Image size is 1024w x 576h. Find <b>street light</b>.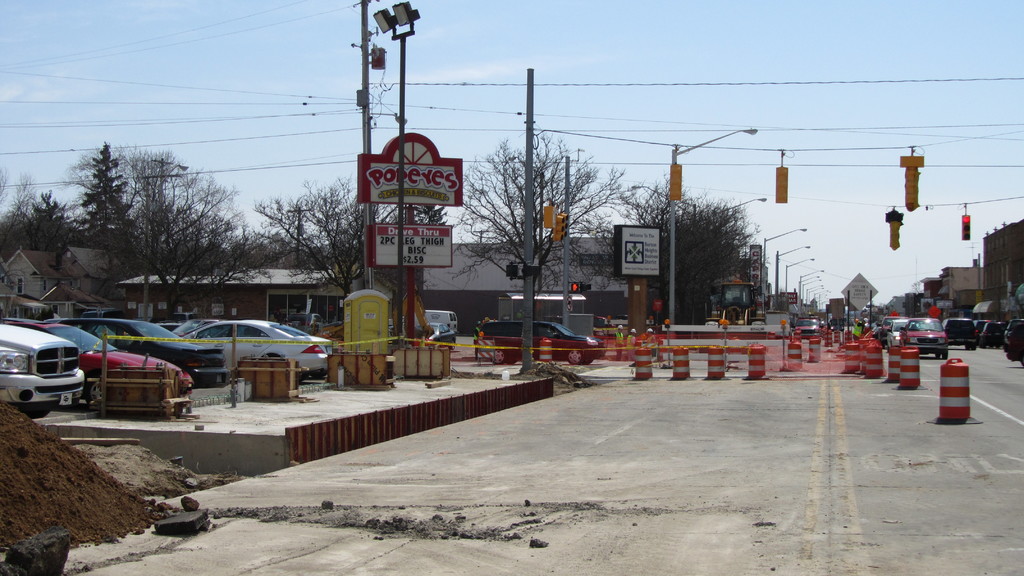
region(710, 197, 767, 210).
